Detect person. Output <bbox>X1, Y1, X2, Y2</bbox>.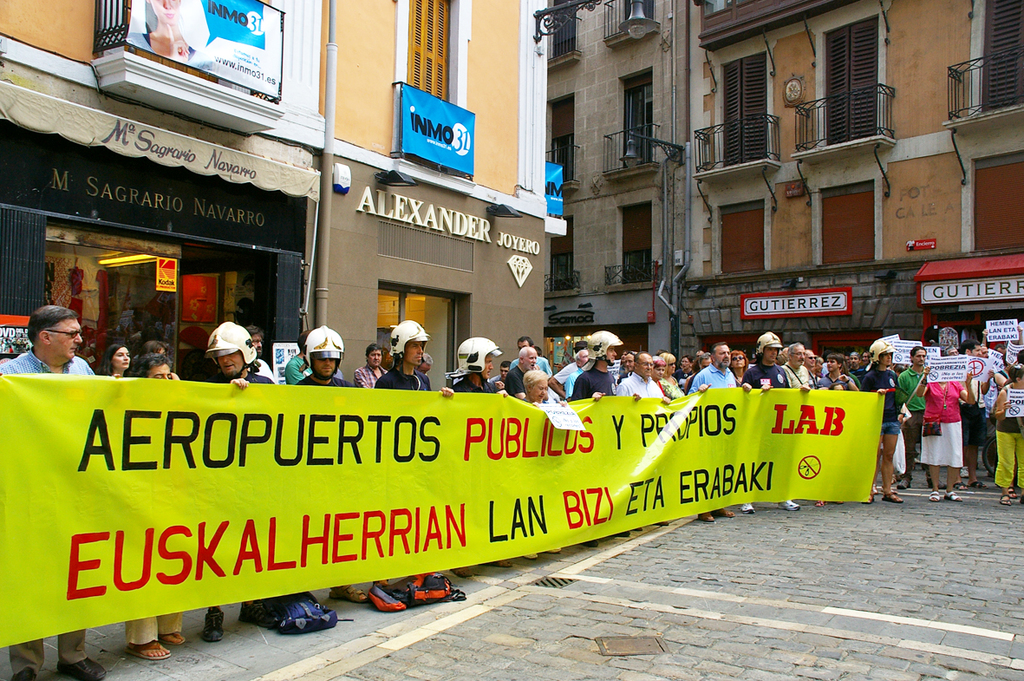
<bbox>861, 341, 881, 368</bbox>.
